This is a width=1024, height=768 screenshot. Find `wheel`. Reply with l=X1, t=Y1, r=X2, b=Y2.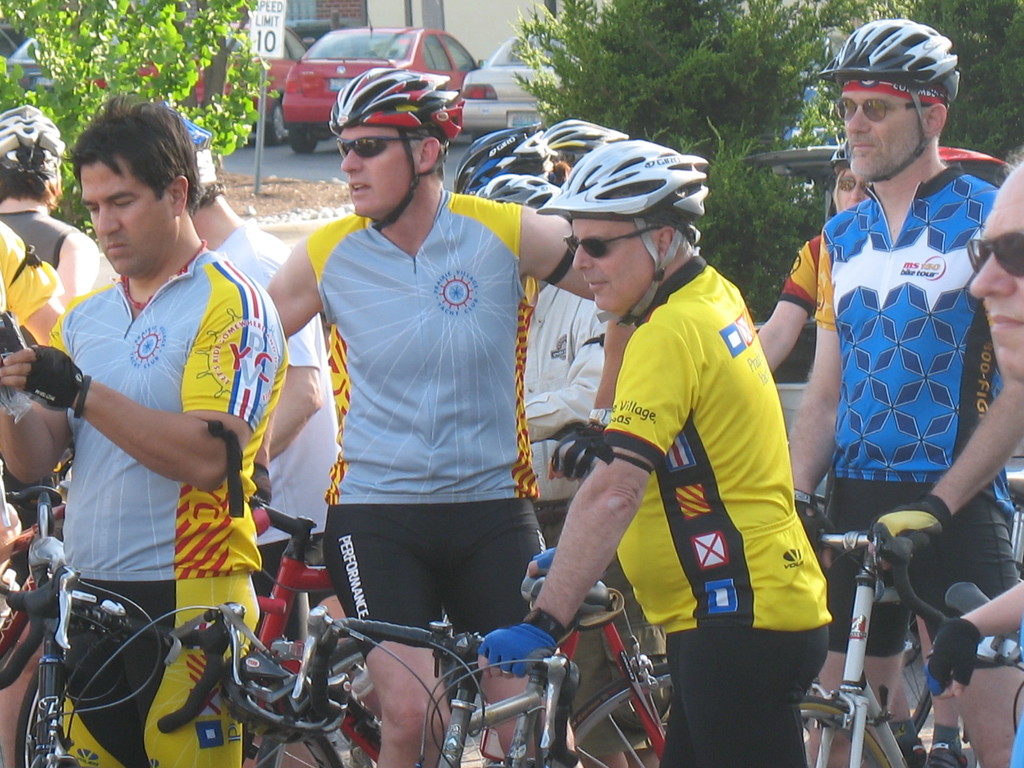
l=796, t=698, r=884, b=765.
